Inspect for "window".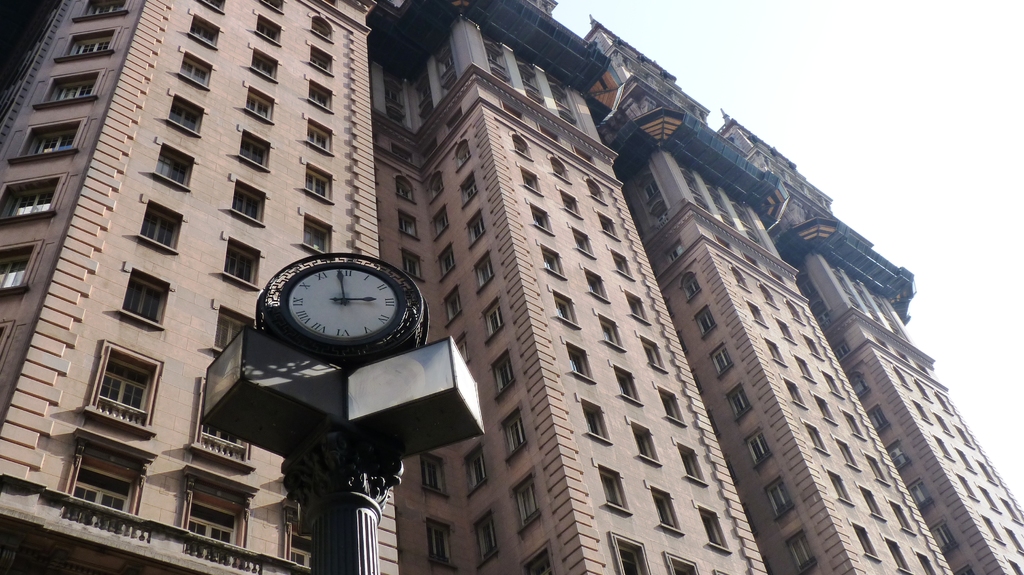
Inspection: (left=694, top=199, right=715, bottom=216).
